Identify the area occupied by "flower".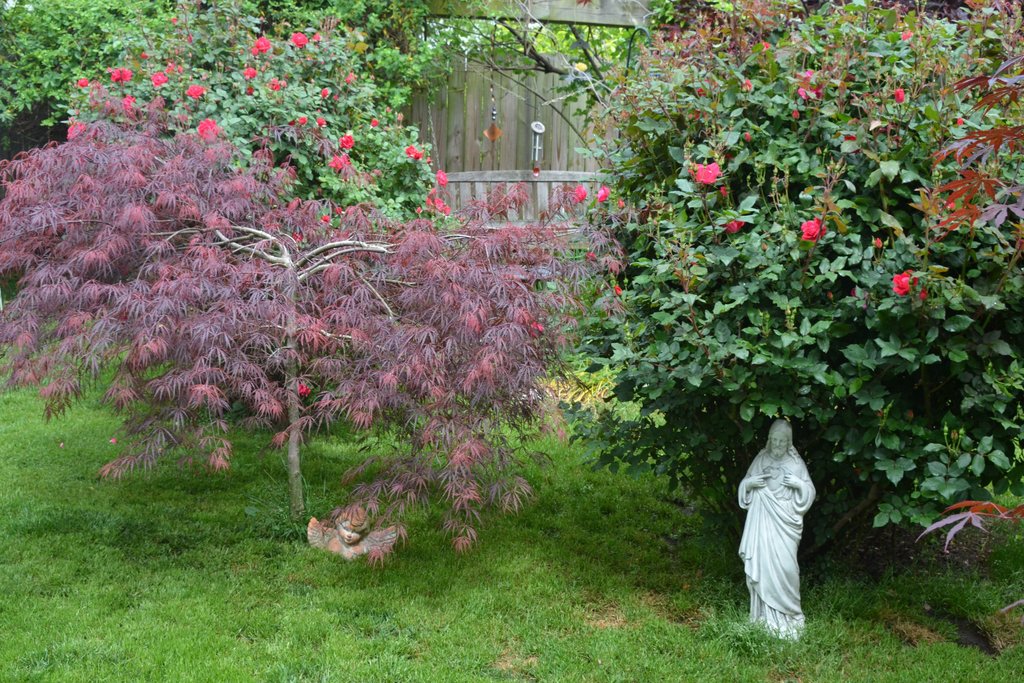
Area: x1=290 y1=233 x2=303 y2=243.
